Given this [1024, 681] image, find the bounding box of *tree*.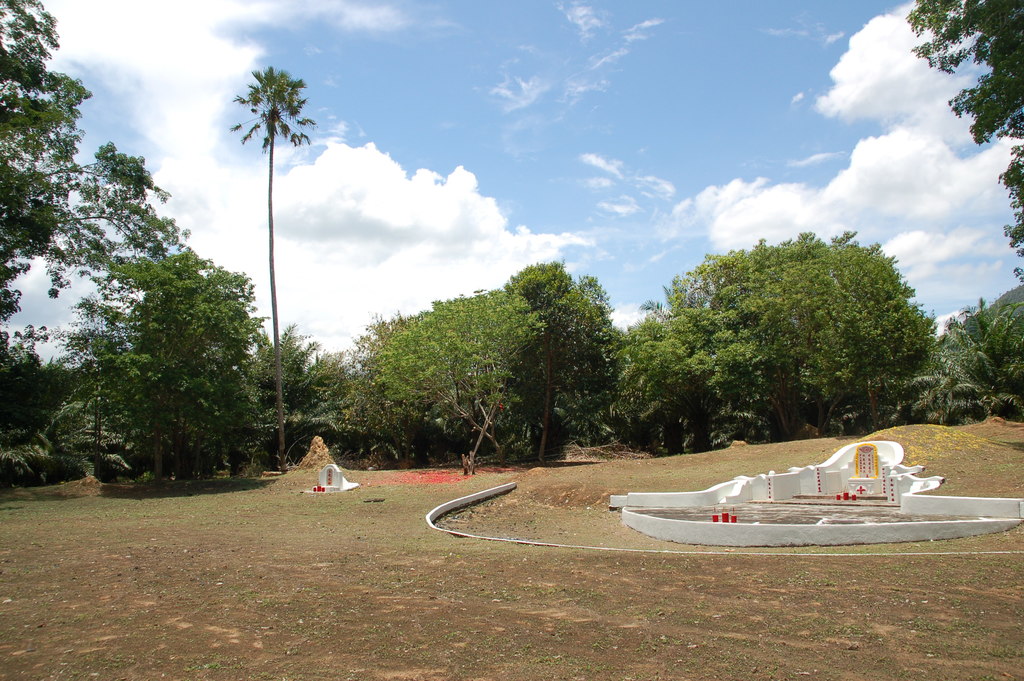
bbox(903, 0, 1023, 299).
